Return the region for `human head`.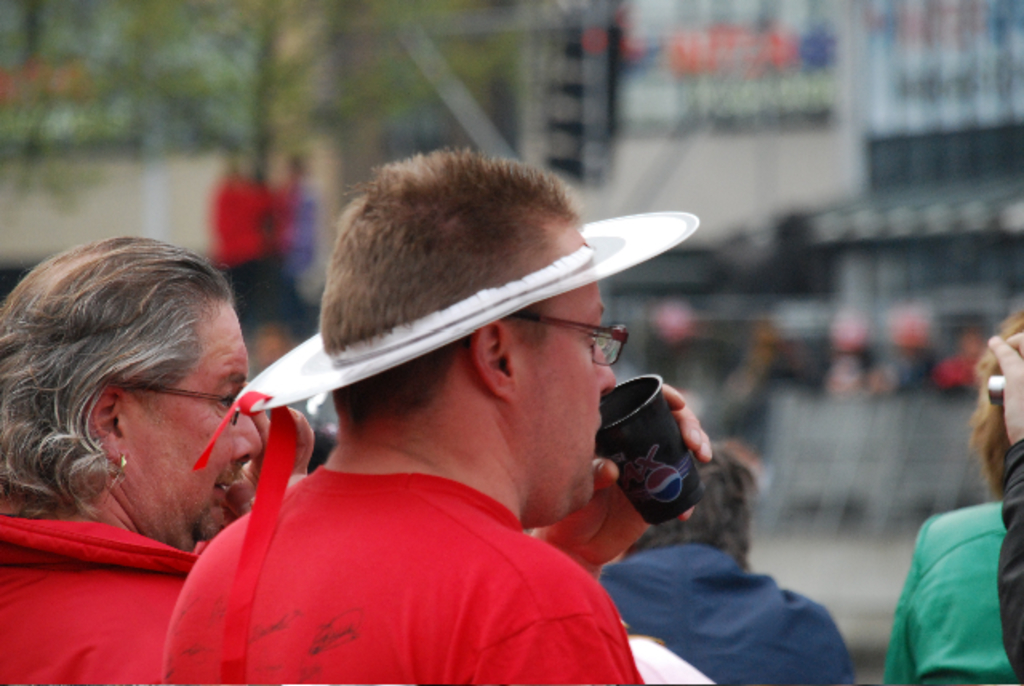
box(973, 313, 1022, 488).
